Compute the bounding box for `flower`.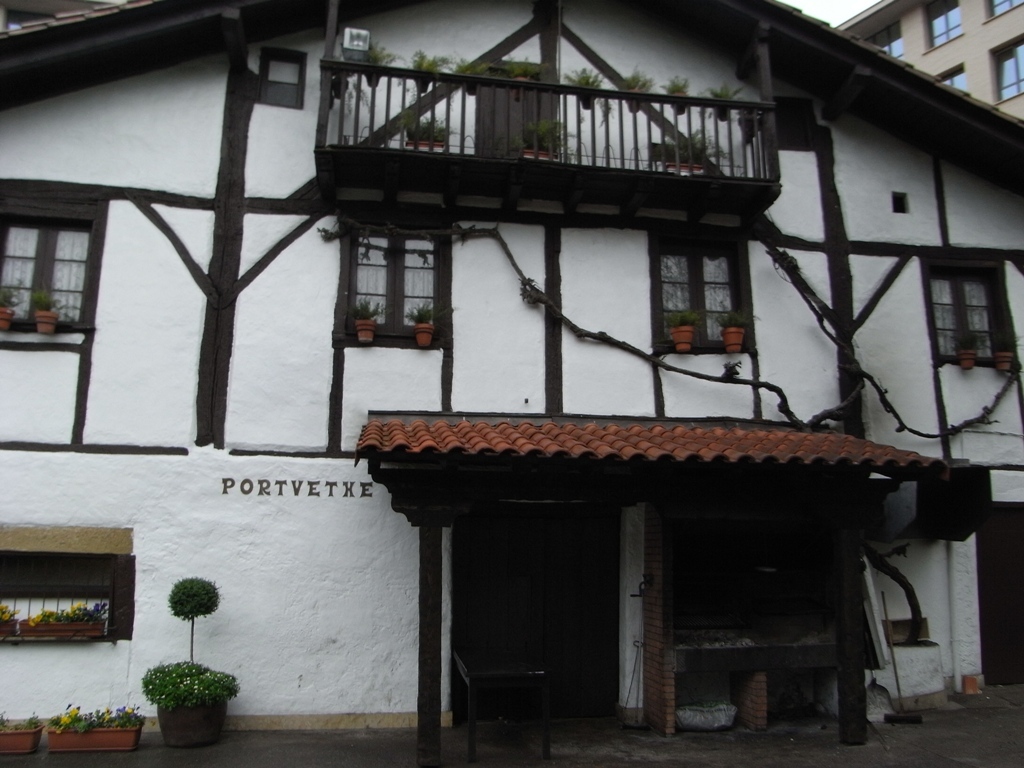
pyautogui.locateOnScreen(60, 717, 70, 726).
